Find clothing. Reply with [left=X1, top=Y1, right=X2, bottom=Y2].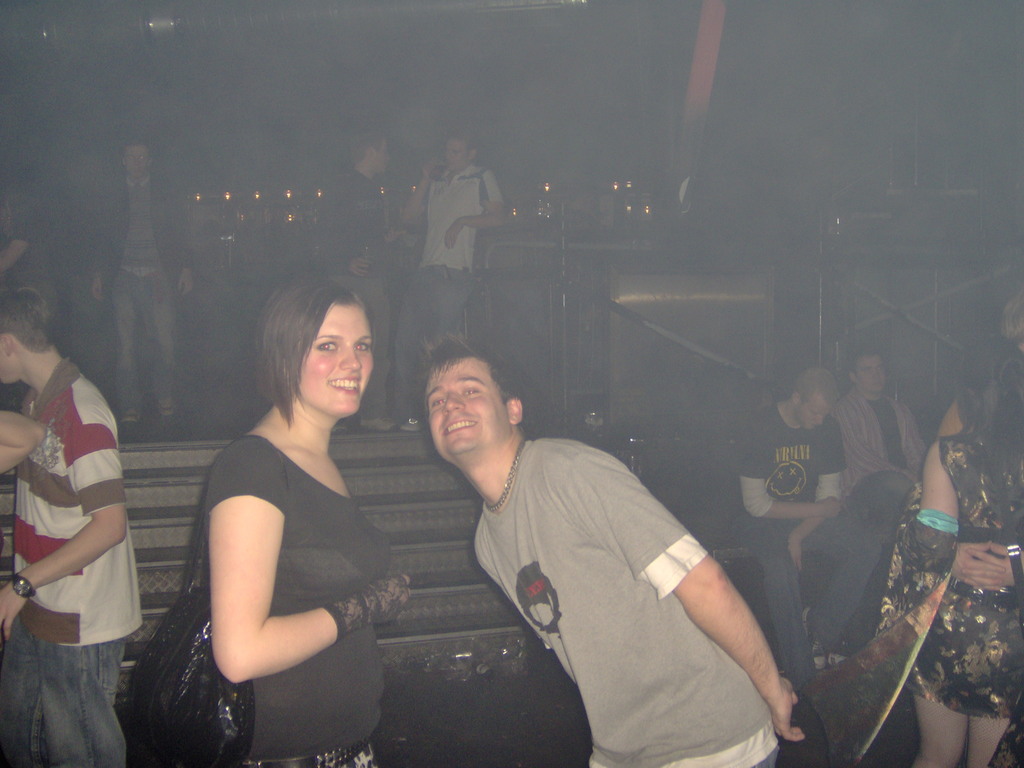
[left=0, top=352, right=144, bottom=767].
